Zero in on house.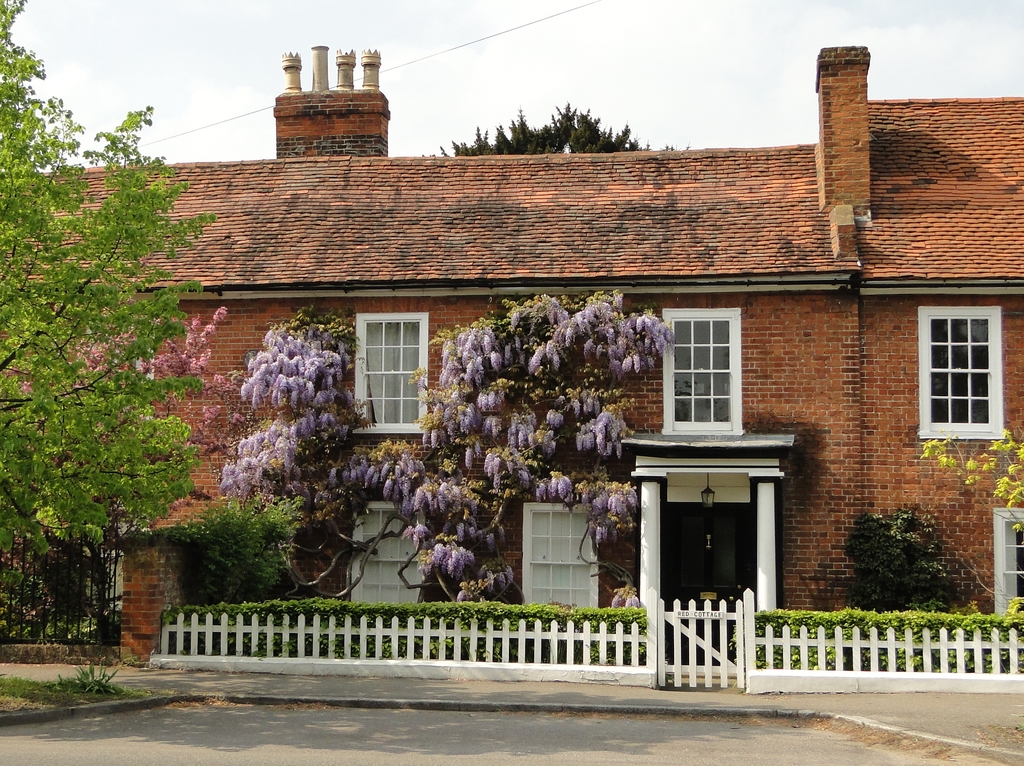
Zeroed in: crop(0, 42, 1023, 694).
